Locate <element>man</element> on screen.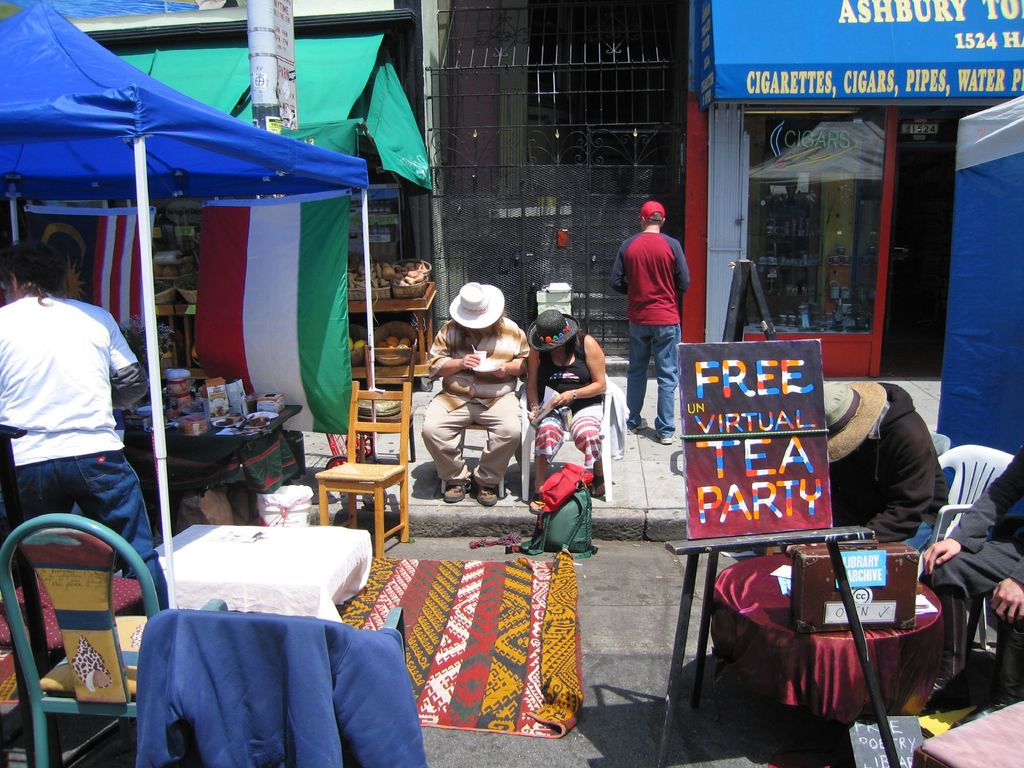
On screen at bbox=(0, 236, 173, 605).
